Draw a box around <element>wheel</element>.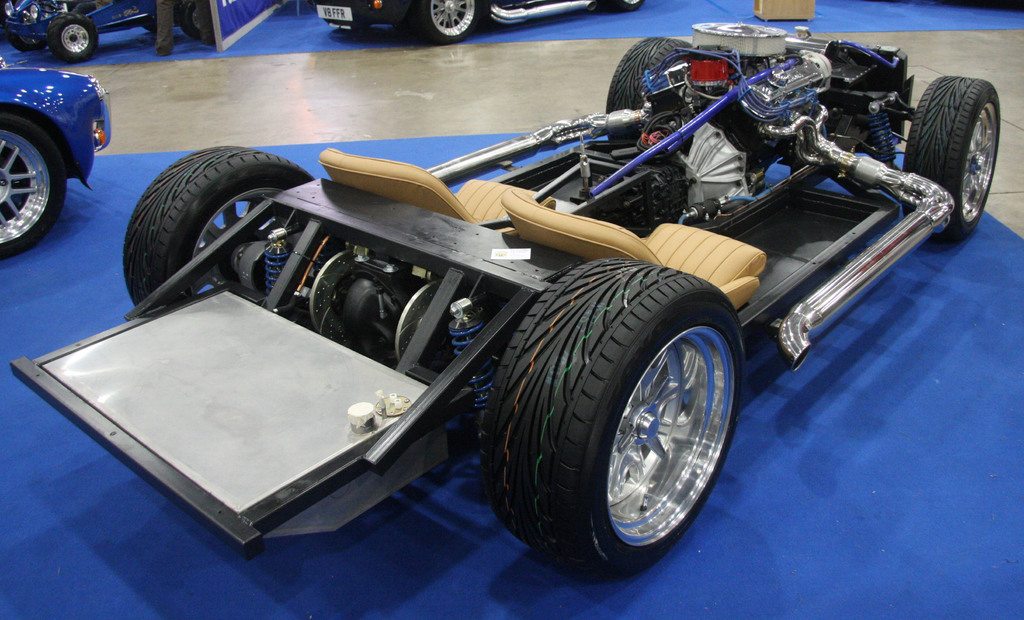
box=[606, 36, 691, 115].
